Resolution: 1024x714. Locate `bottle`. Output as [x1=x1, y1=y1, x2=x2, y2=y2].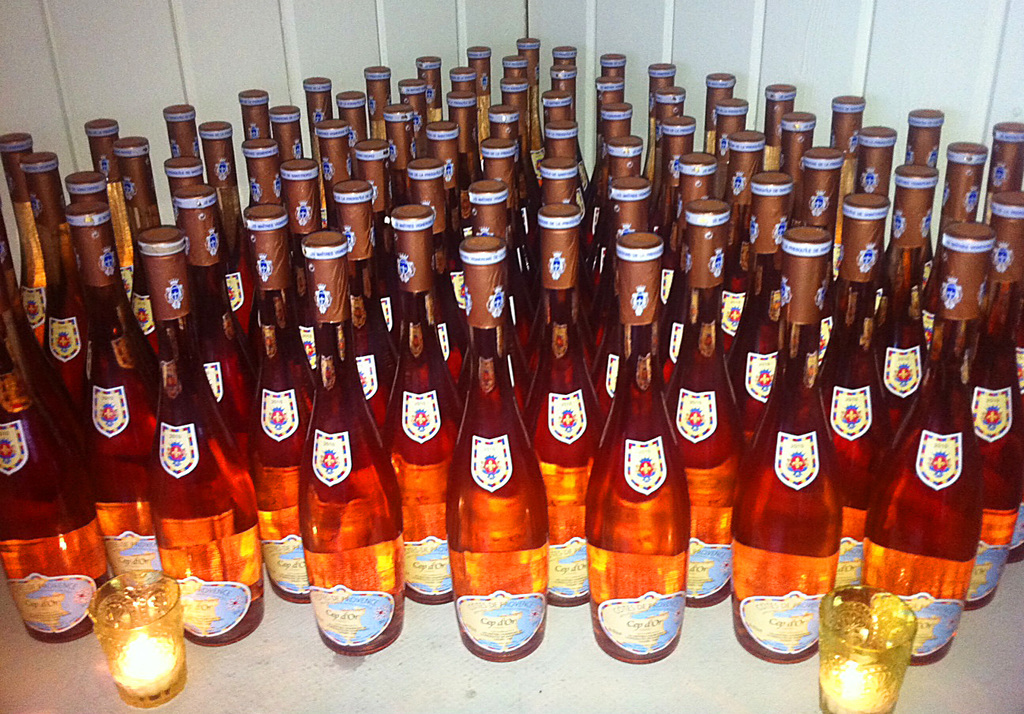
[x1=442, y1=62, x2=480, y2=100].
